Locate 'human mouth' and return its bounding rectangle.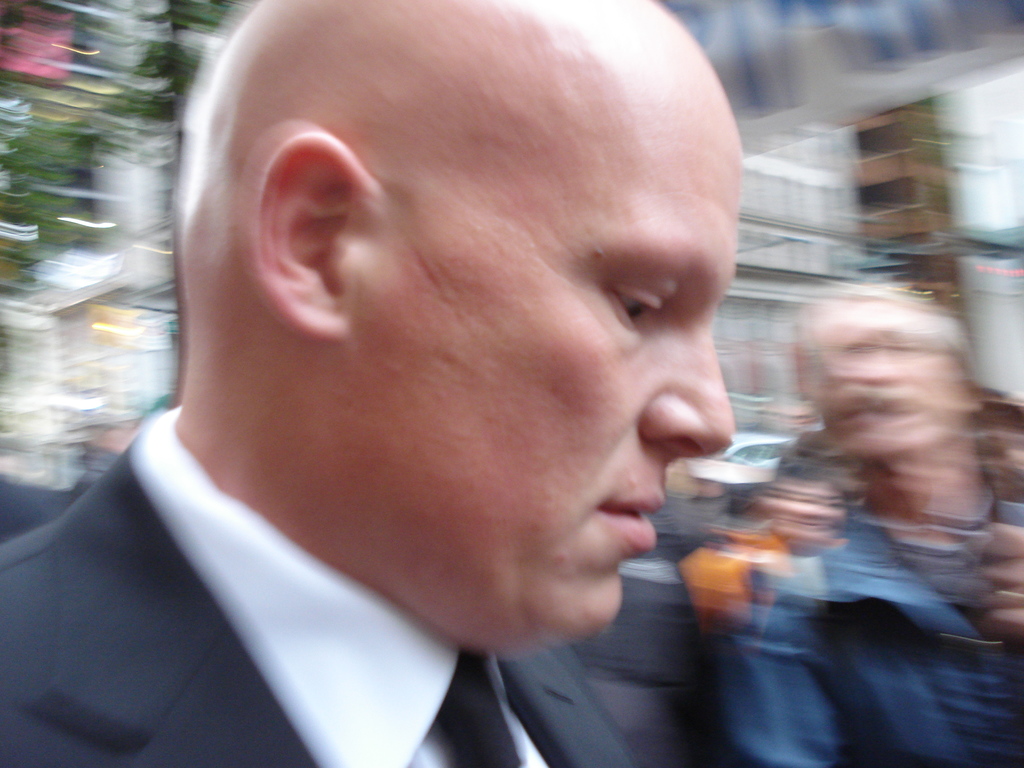
box(601, 493, 662, 555).
